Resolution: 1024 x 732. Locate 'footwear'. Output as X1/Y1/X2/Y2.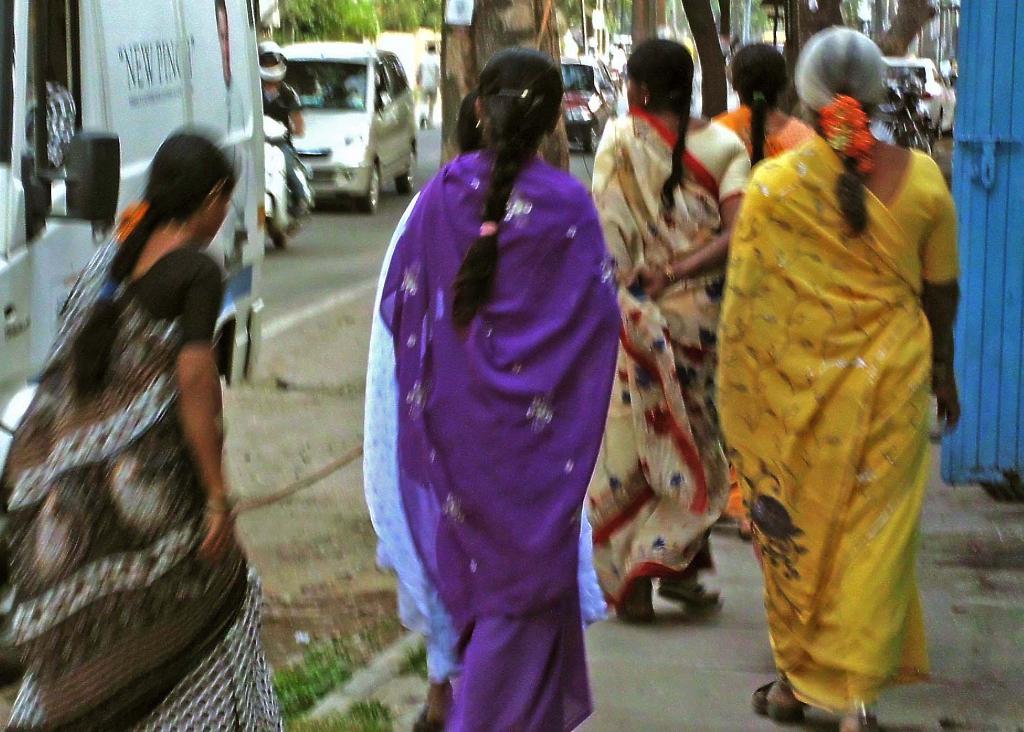
414/706/440/731.
